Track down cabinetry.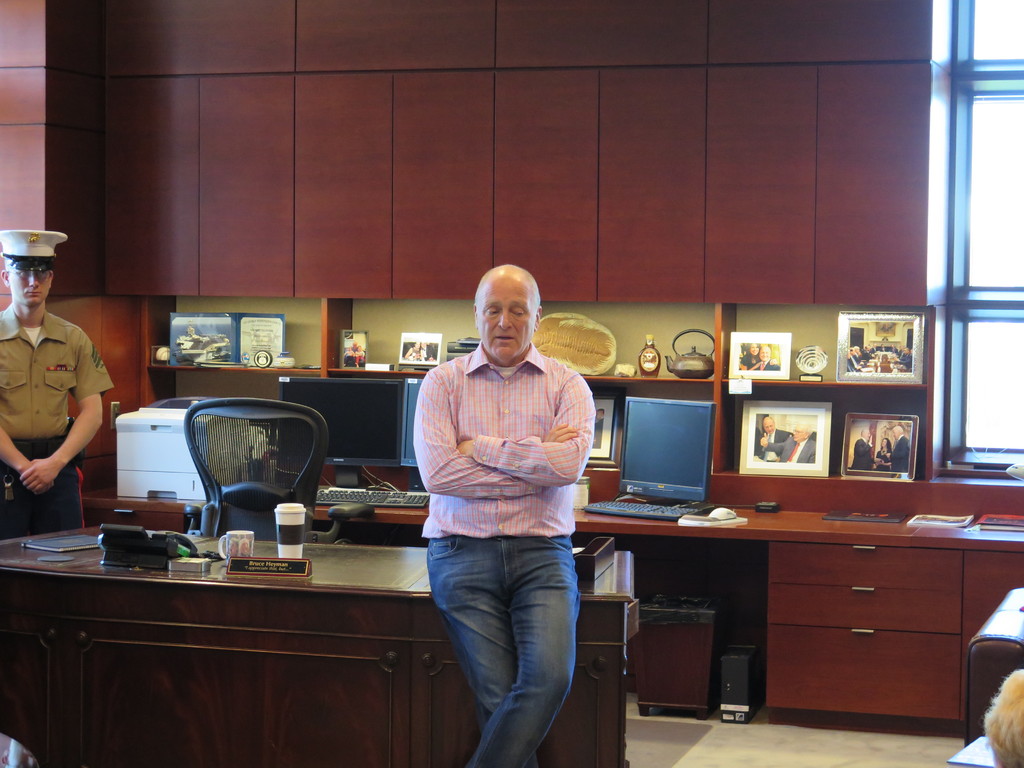
Tracked to rect(76, 457, 257, 541).
